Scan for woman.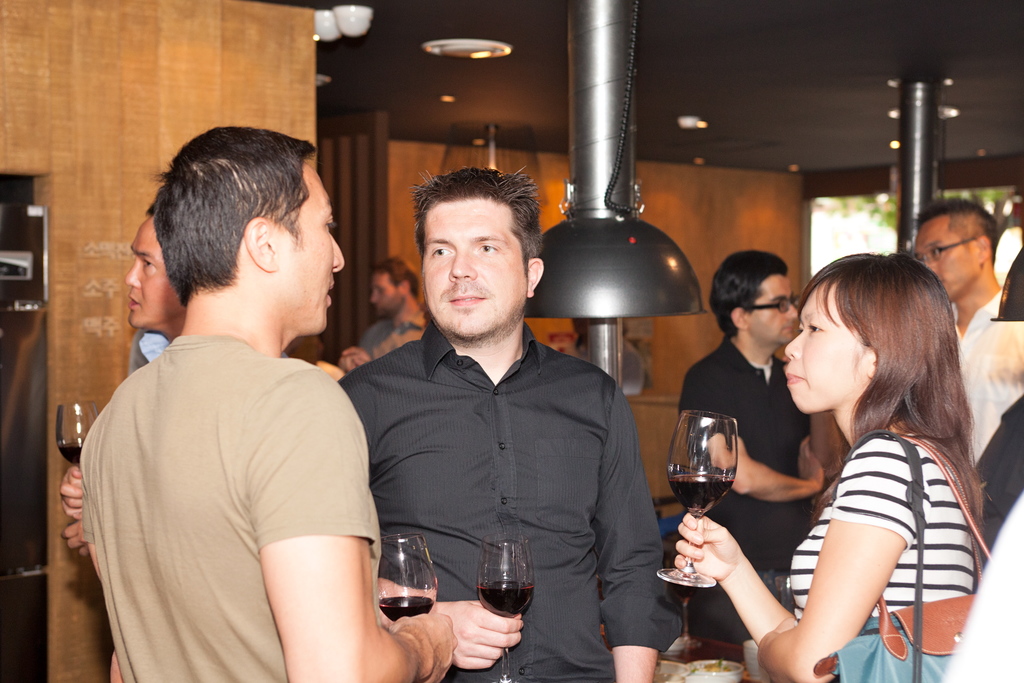
Scan result: [x1=735, y1=235, x2=996, y2=679].
